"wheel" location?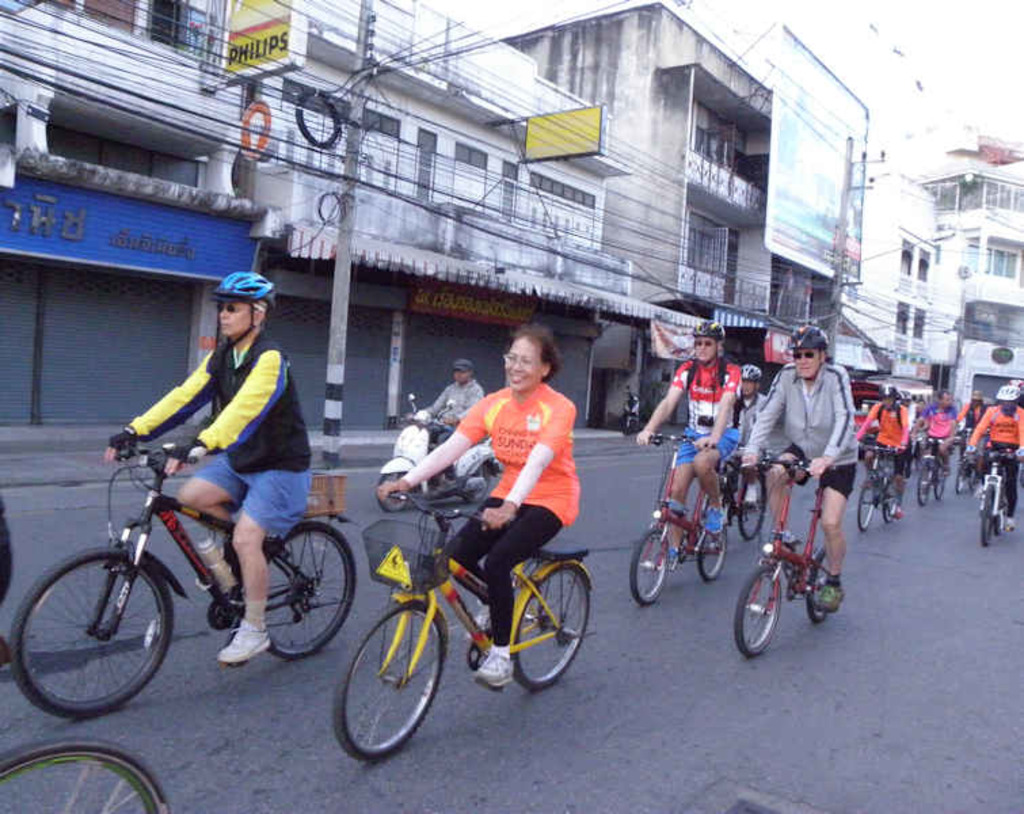
<bbox>852, 476, 875, 536</bbox>
